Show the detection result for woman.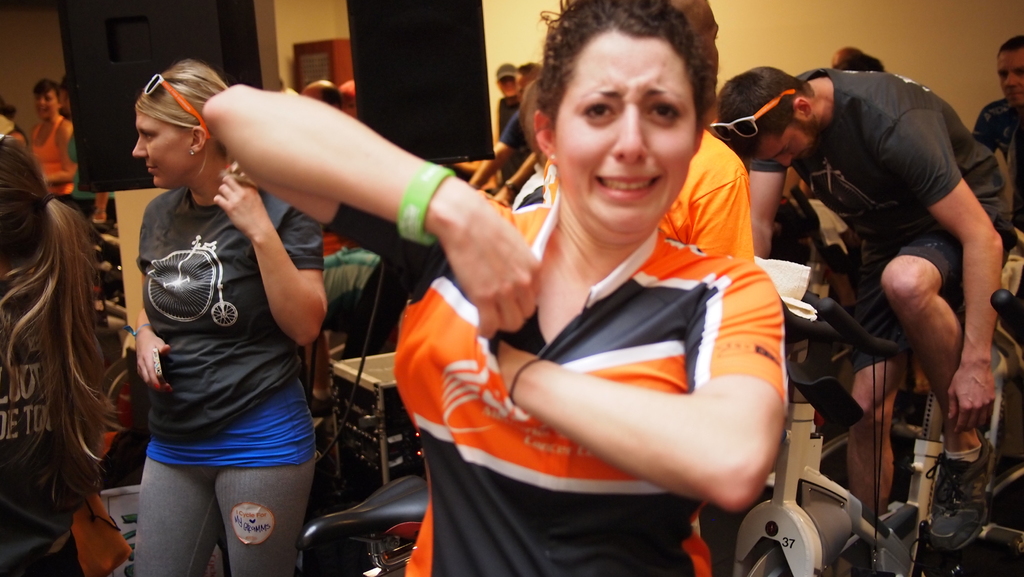
[264,39,796,569].
